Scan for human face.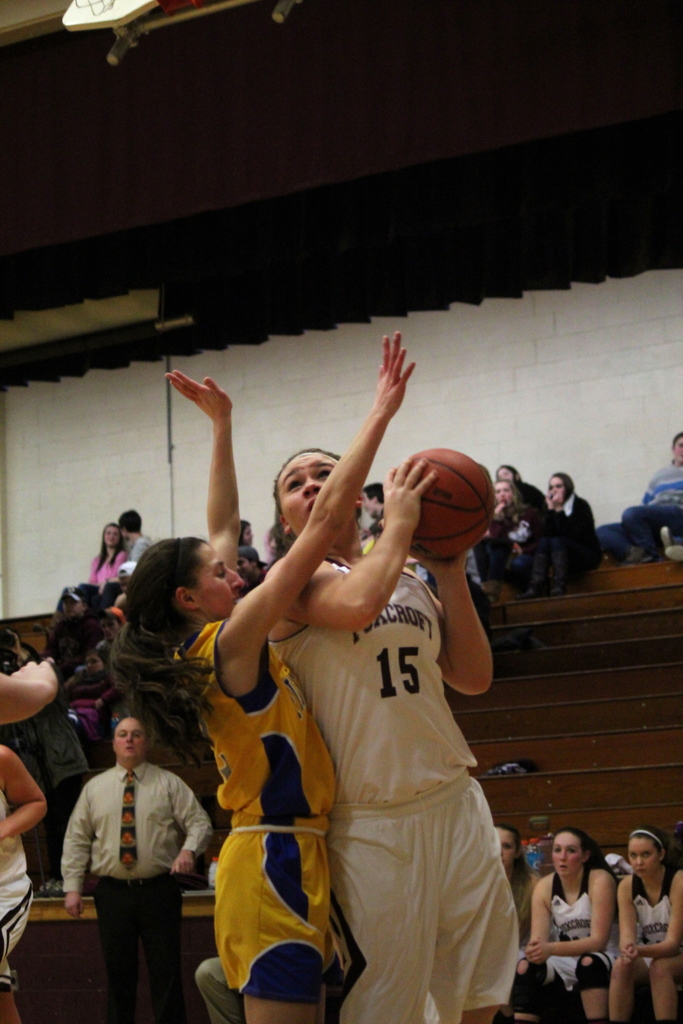
Scan result: <box>86,654,105,671</box>.
